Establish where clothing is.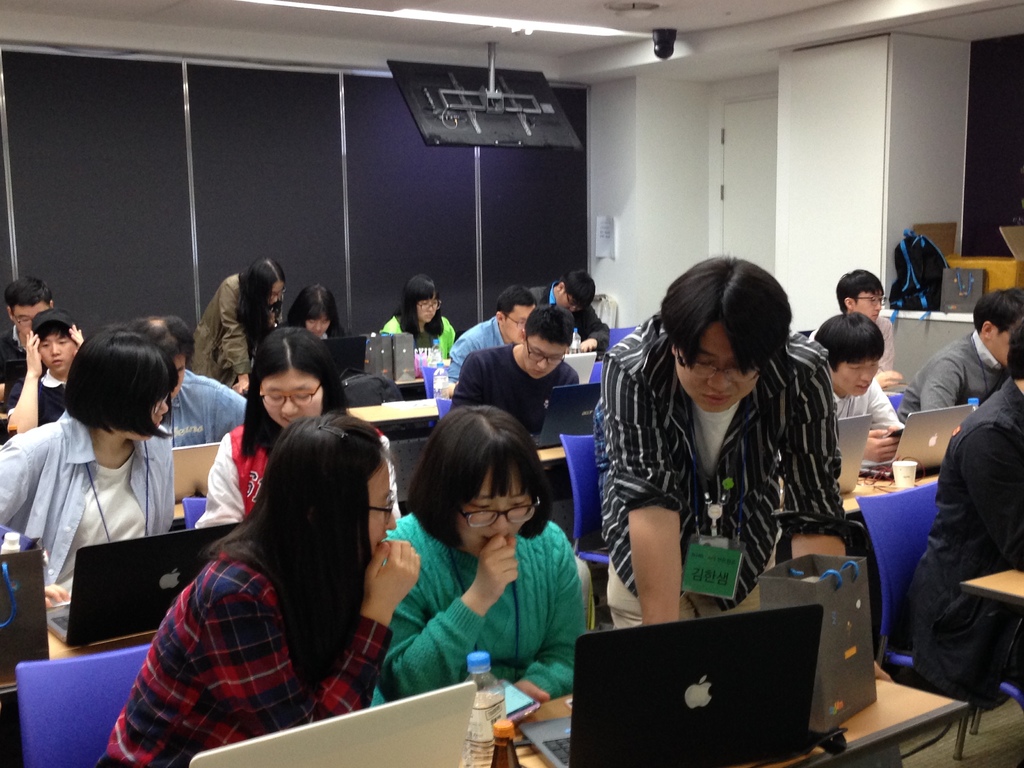
Established at <box>385,515,588,699</box>.
